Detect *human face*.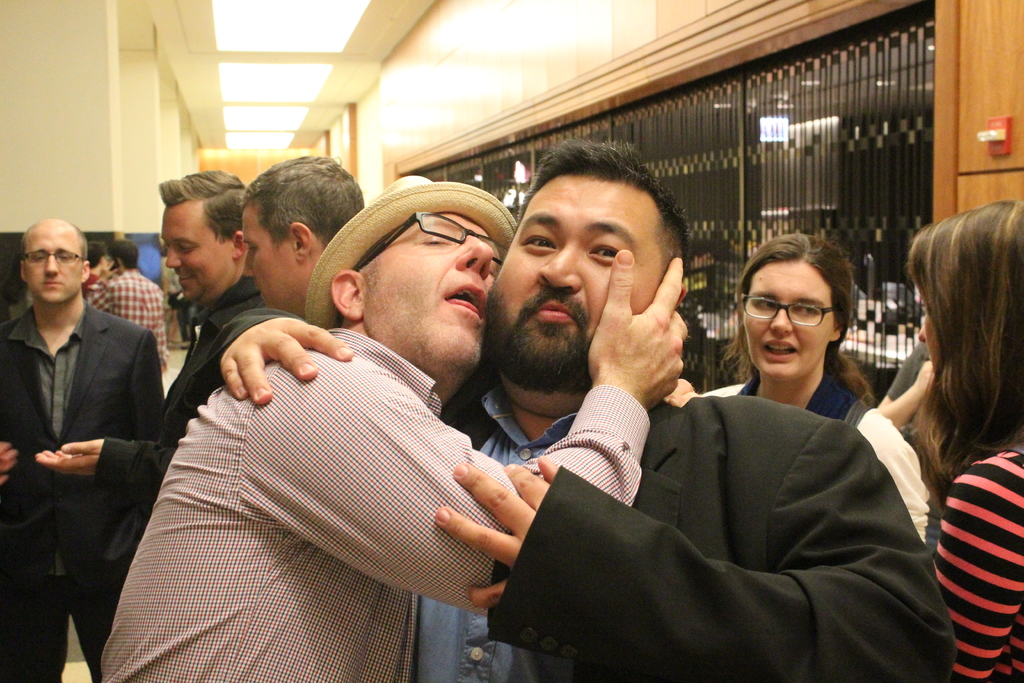
Detected at crop(243, 206, 308, 312).
